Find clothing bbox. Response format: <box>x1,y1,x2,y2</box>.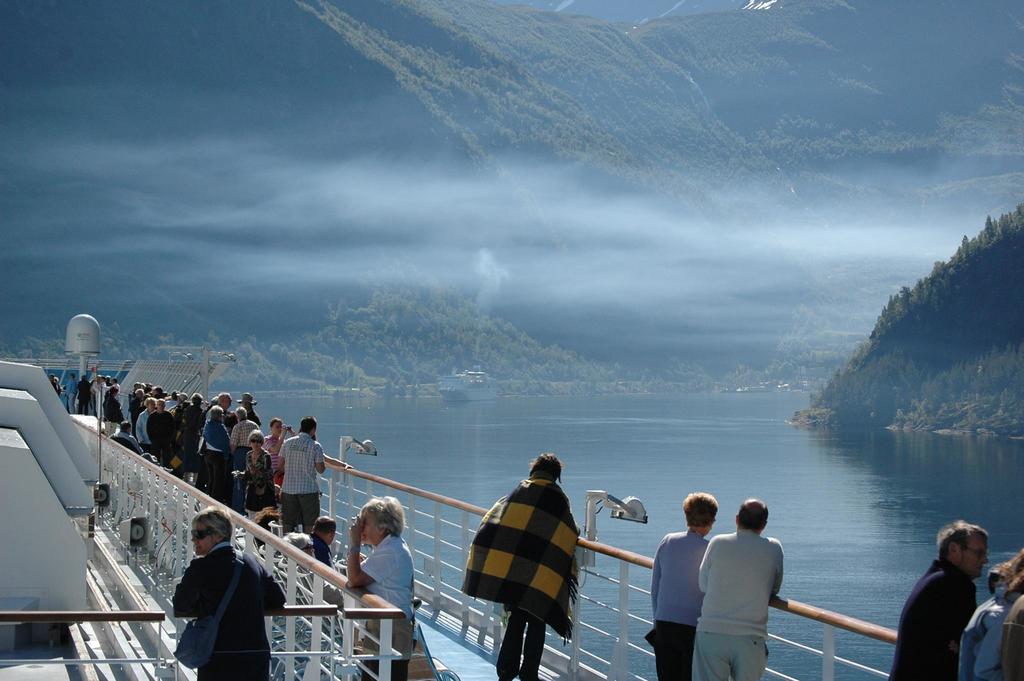
<box>954,582,1023,679</box>.
